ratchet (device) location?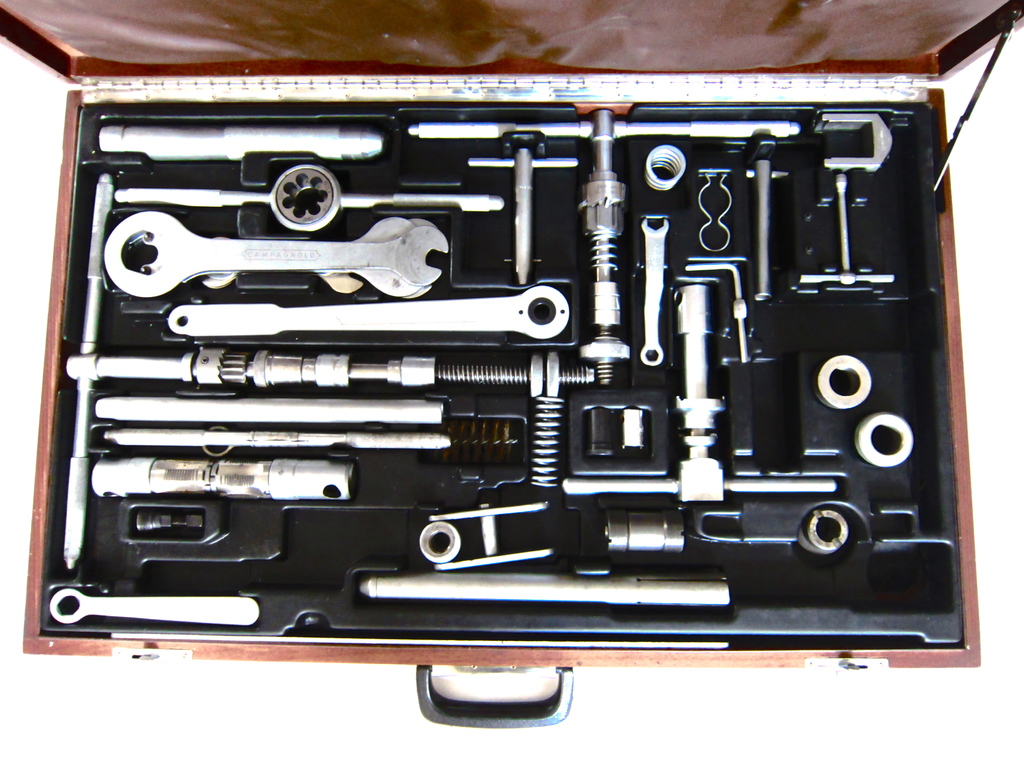
(left=796, top=172, right=892, bottom=286)
